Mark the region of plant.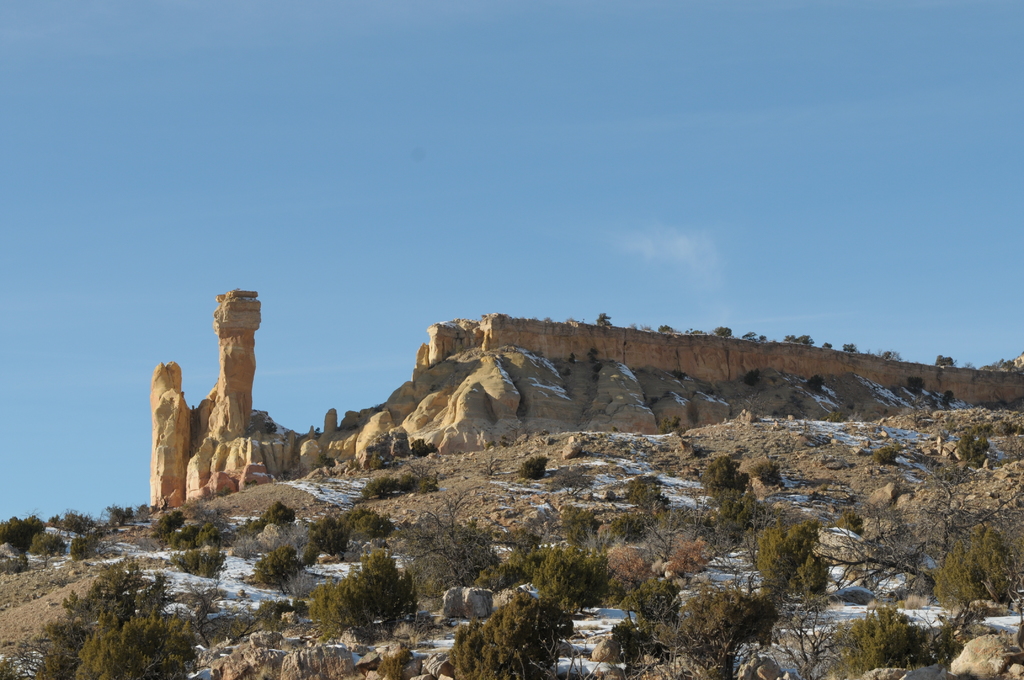
Region: {"left": 672, "top": 369, "right": 689, "bottom": 382}.
